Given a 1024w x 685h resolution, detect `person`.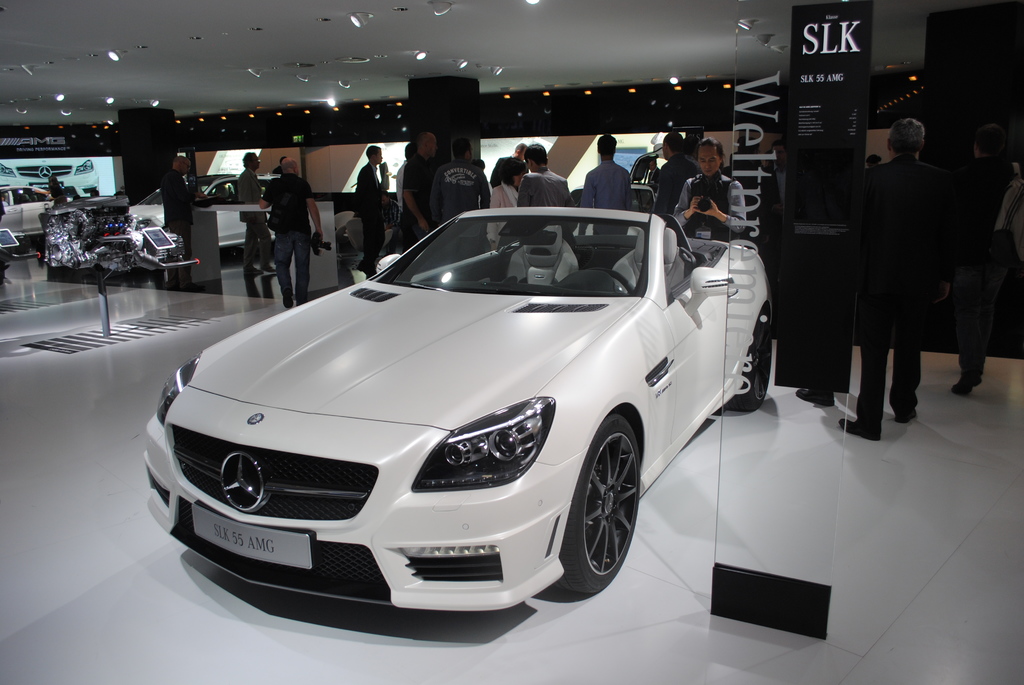
pyautogui.locateOnScreen(231, 147, 278, 280).
